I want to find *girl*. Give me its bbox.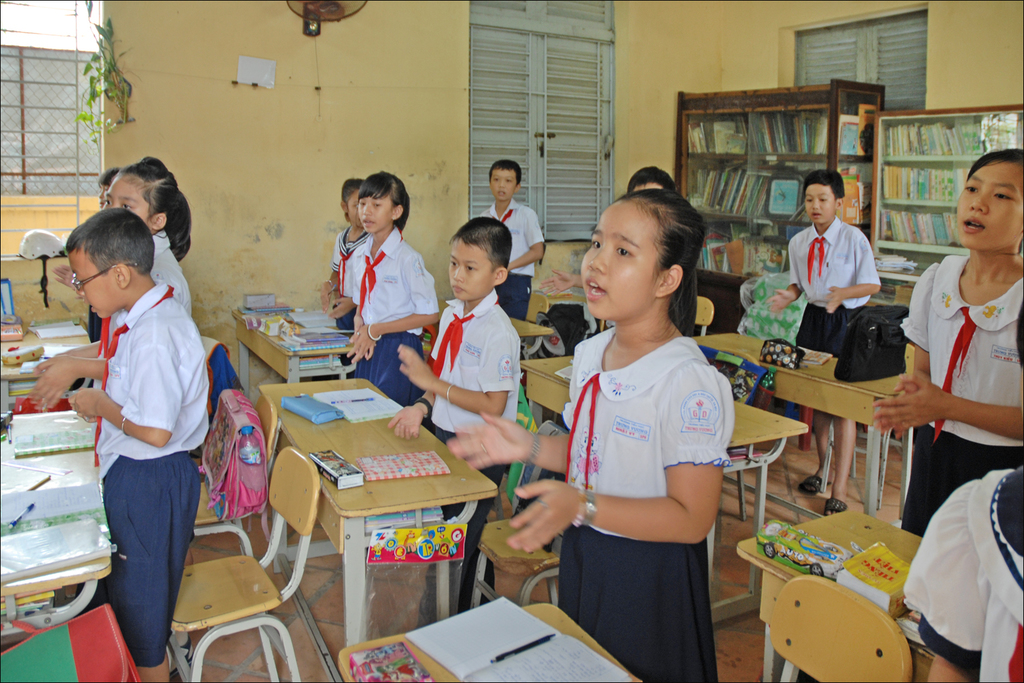
<region>345, 172, 439, 396</region>.
